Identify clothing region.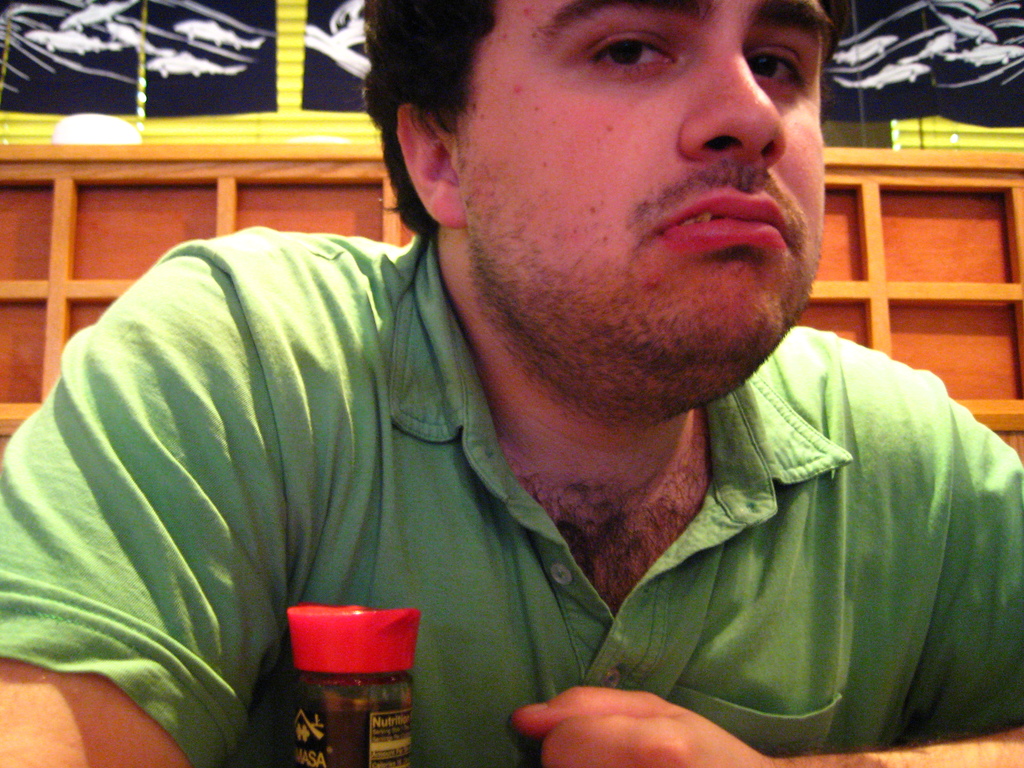
Region: {"left": 0, "top": 223, "right": 1023, "bottom": 767}.
